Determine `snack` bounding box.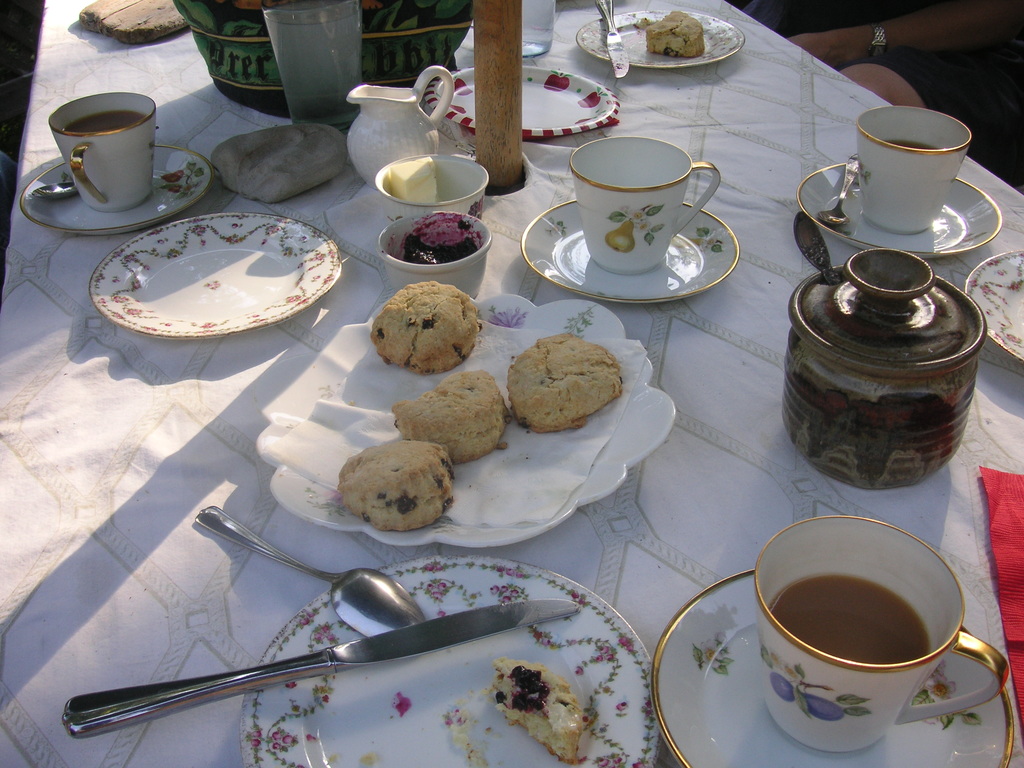
Determined: <box>392,367,513,464</box>.
